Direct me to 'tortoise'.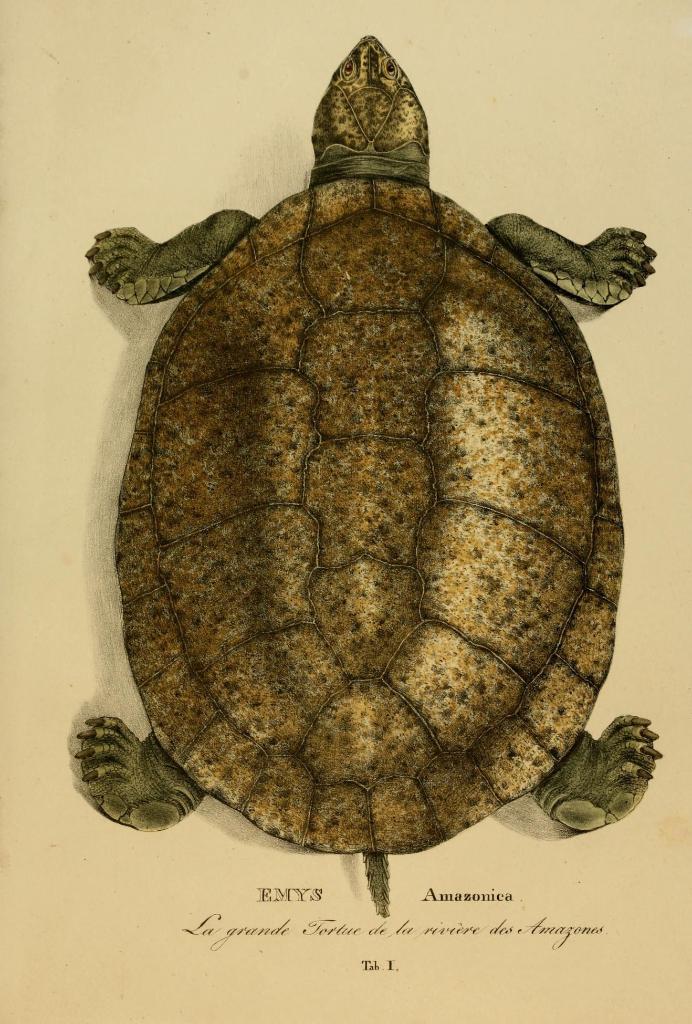
Direction: pyautogui.locateOnScreen(70, 34, 664, 917).
